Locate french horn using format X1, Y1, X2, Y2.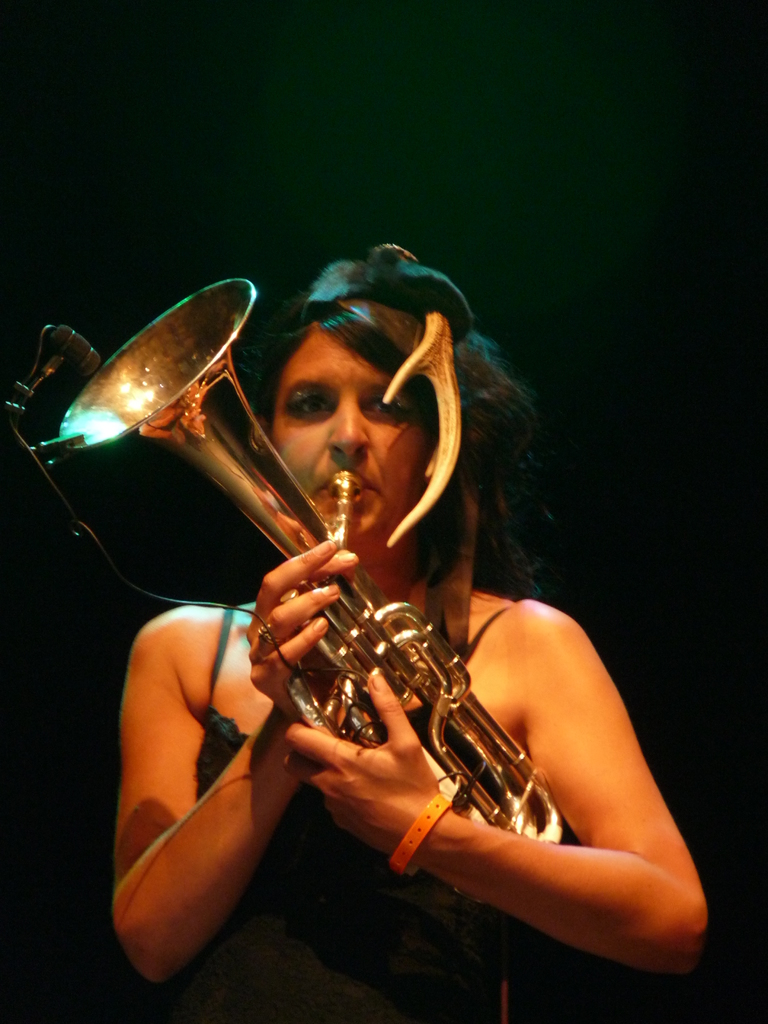
77, 287, 557, 876.
